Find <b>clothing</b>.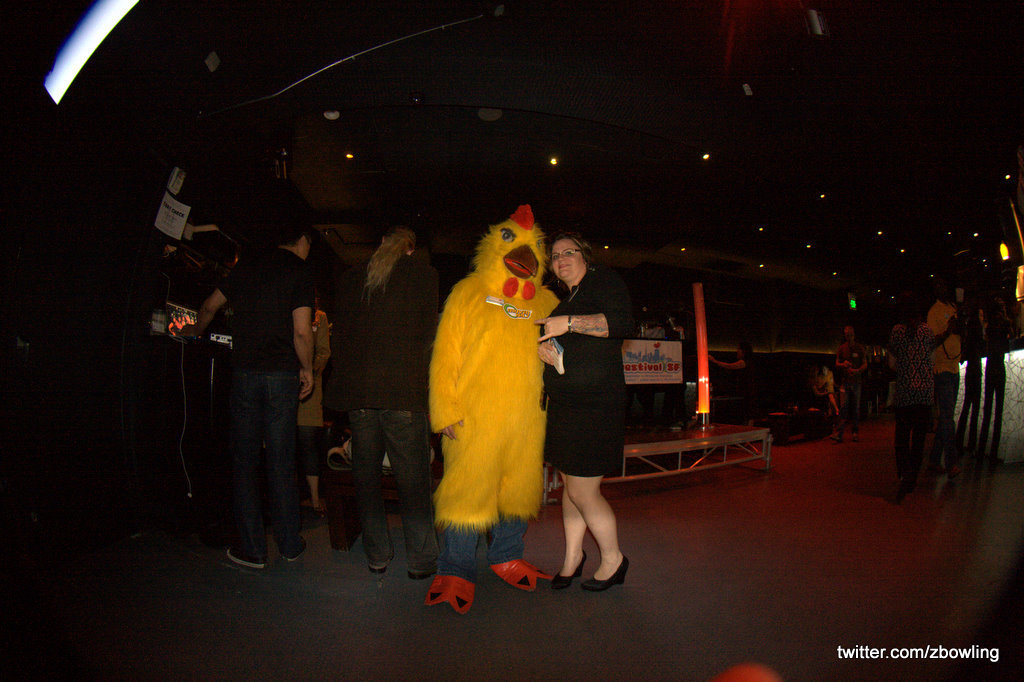
[220, 244, 316, 571].
